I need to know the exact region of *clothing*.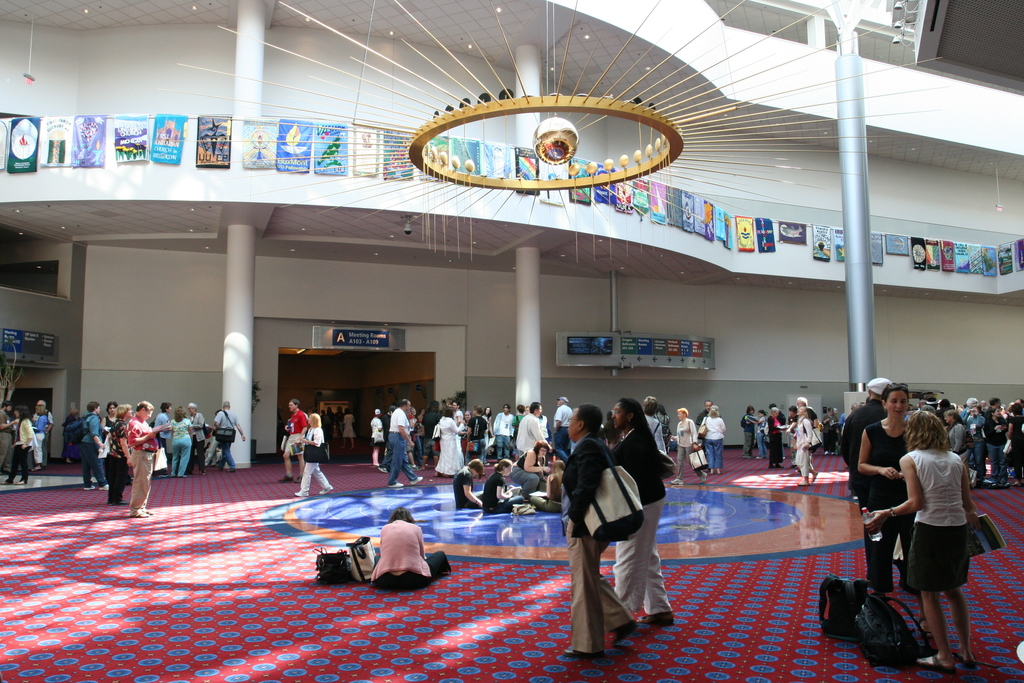
Region: x1=943, y1=424, x2=975, y2=452.
